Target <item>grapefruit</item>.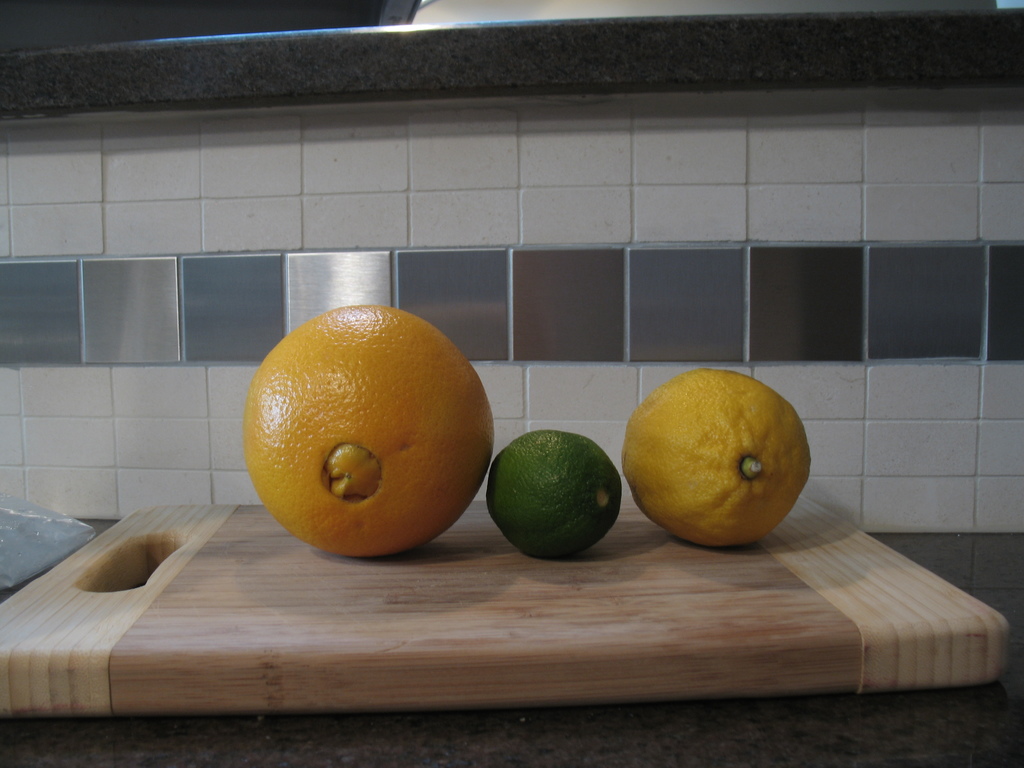
Target region: l=489, t=426, r=618, b=560.
